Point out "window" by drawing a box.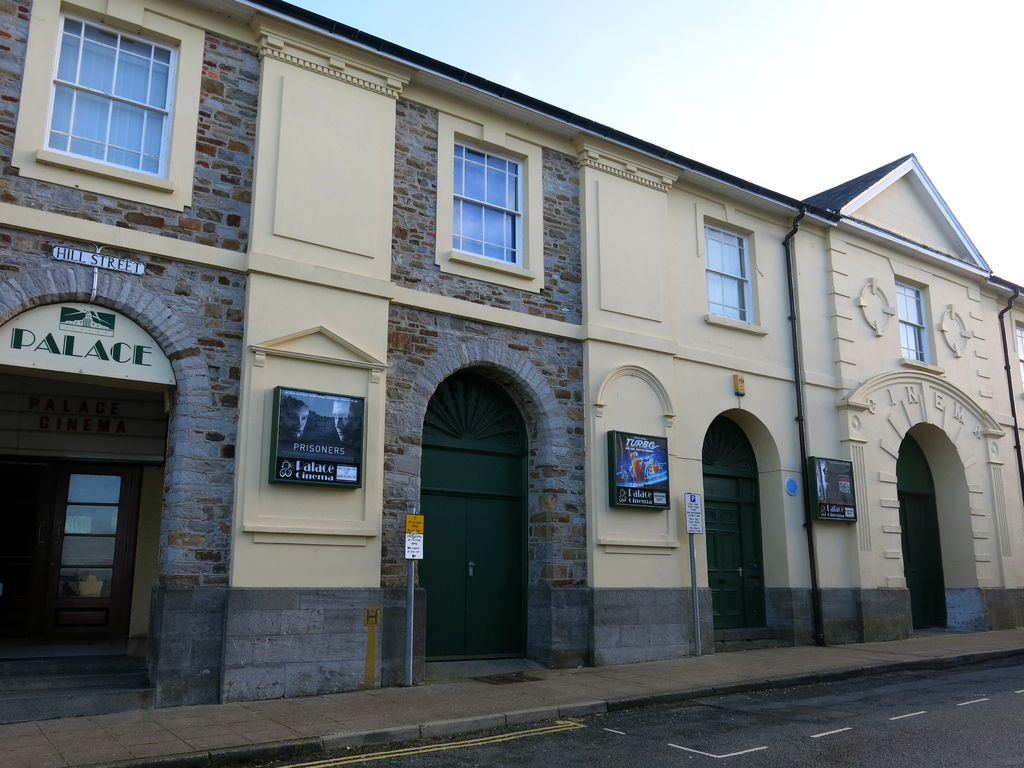
left=1017, top=328, right=1023, bottom=389.
